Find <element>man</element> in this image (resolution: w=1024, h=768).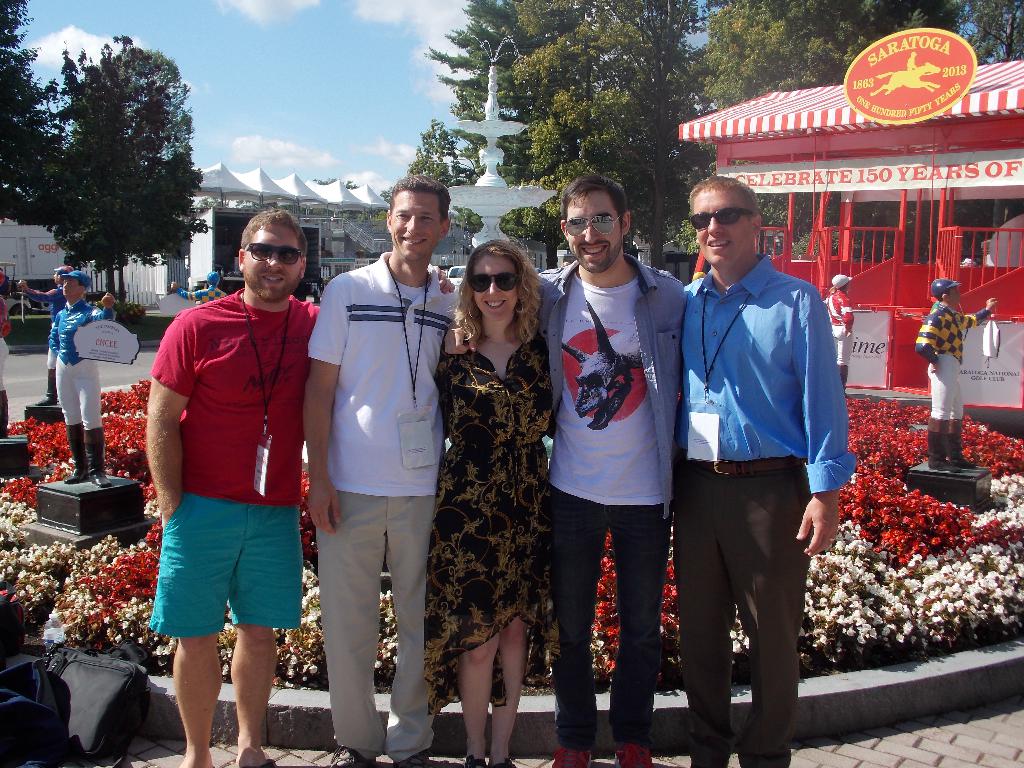
left=443, top=176, right=686, bottom=765.
